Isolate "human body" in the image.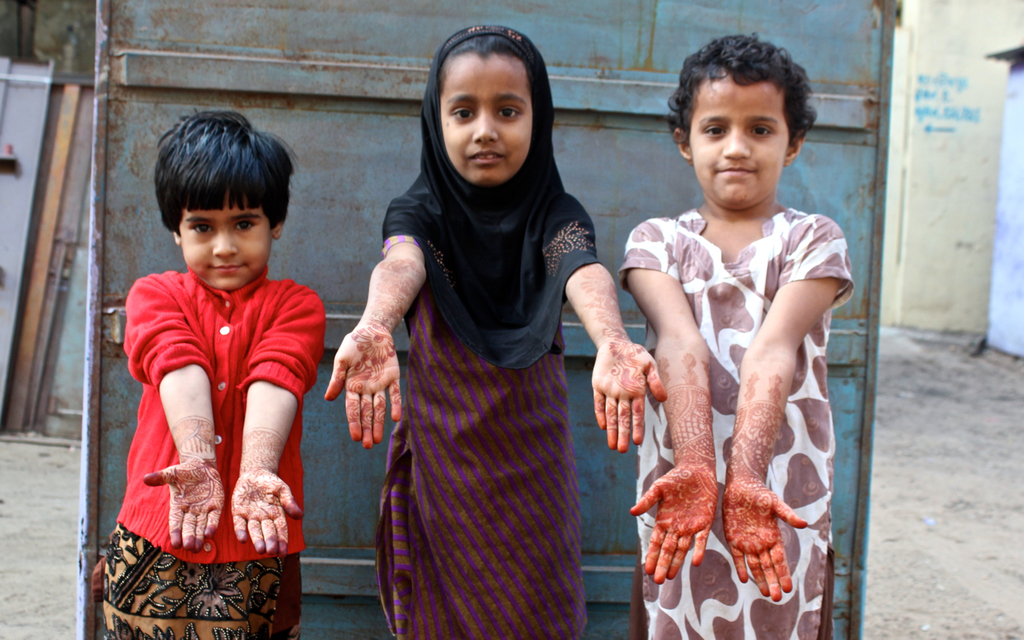
Isolated region: <region>605, 66, 854, 639</region>.
